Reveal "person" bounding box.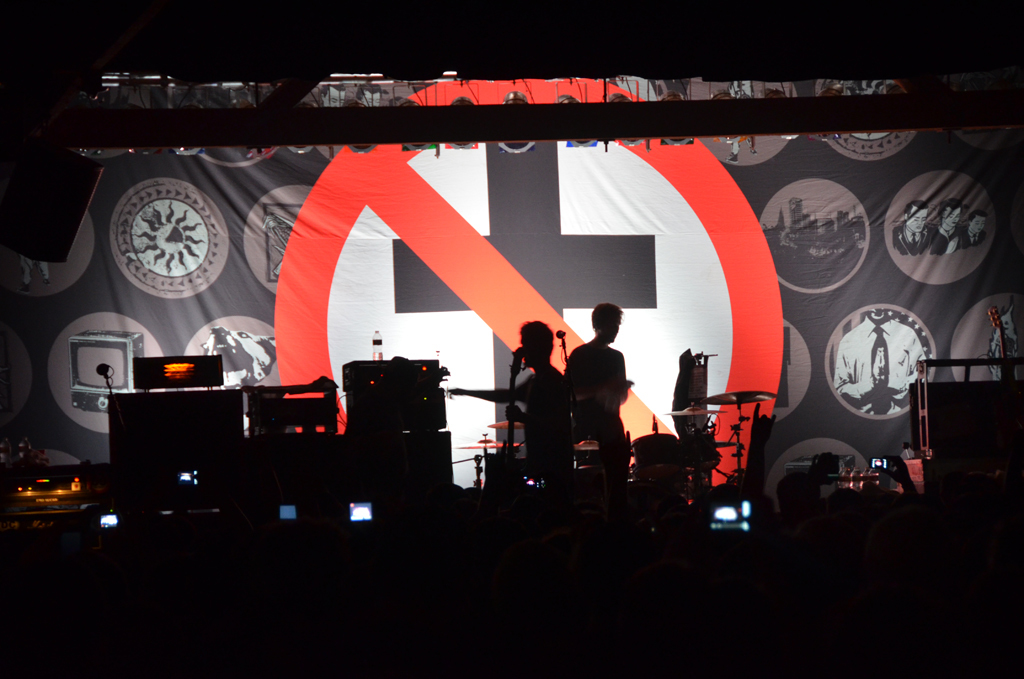
Revealed: select_region(563, 302, 625, 478).
